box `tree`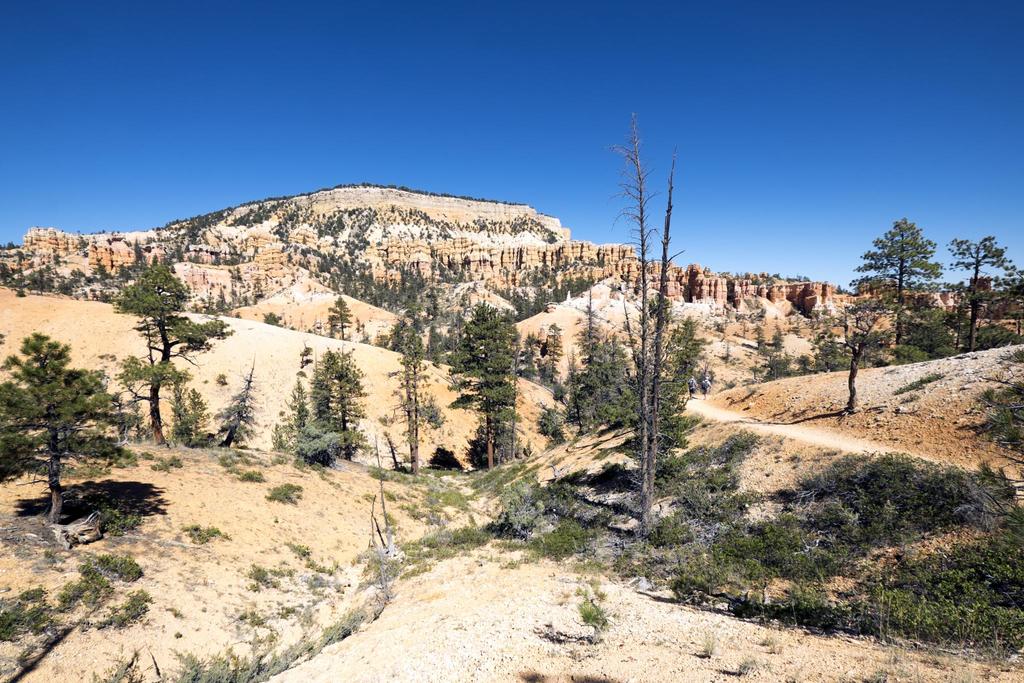
BBox(848, 218, 947, 368)
